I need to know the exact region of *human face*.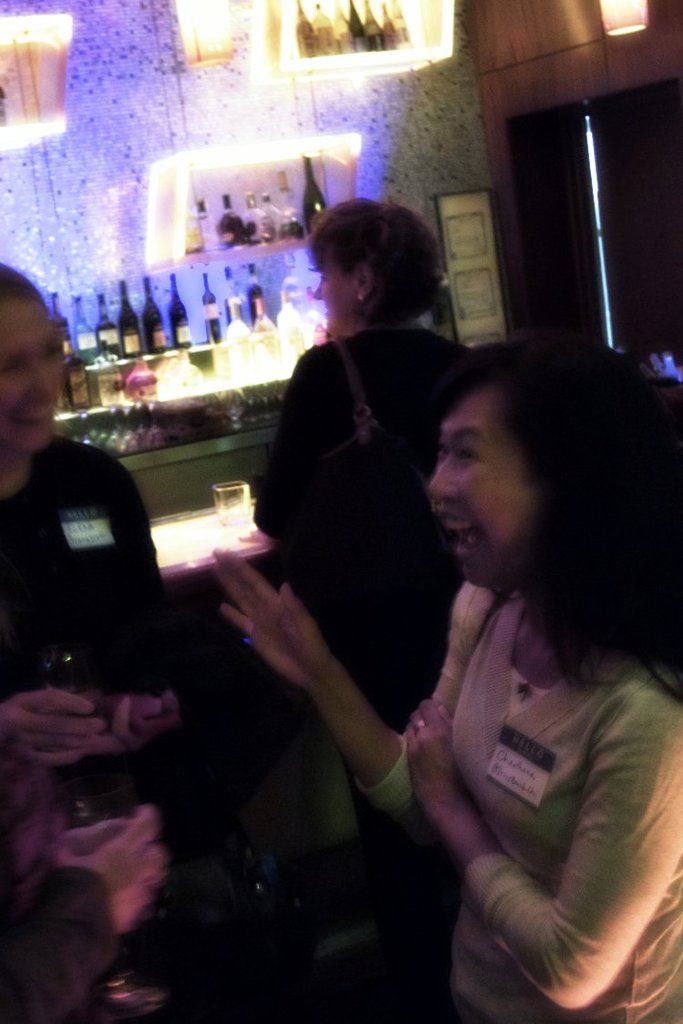
Region: locate(0, 302, 67, 454).
